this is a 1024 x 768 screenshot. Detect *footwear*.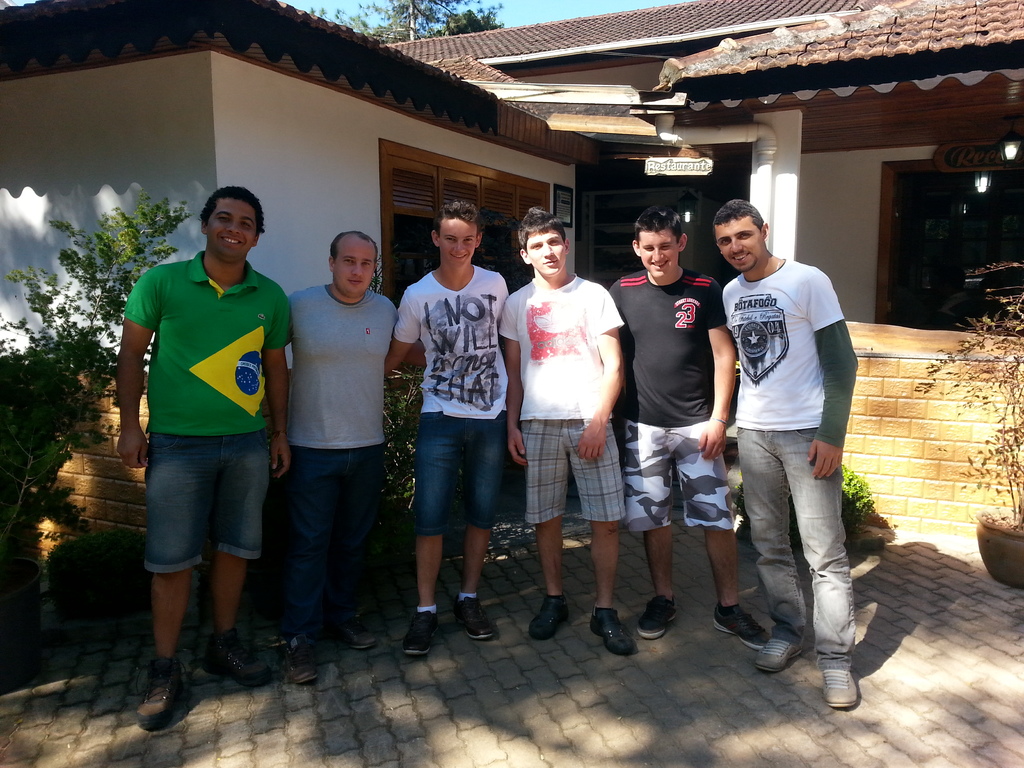
[403, 610, 440, 656].
